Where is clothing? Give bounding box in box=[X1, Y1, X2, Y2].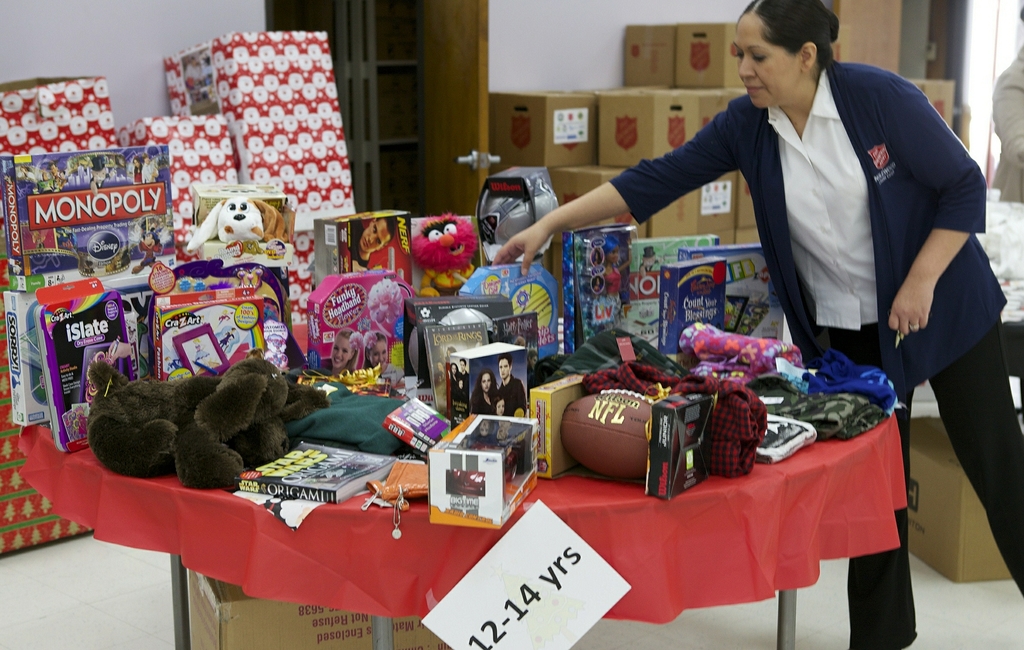
box=[609, 62, 1023, 649].
